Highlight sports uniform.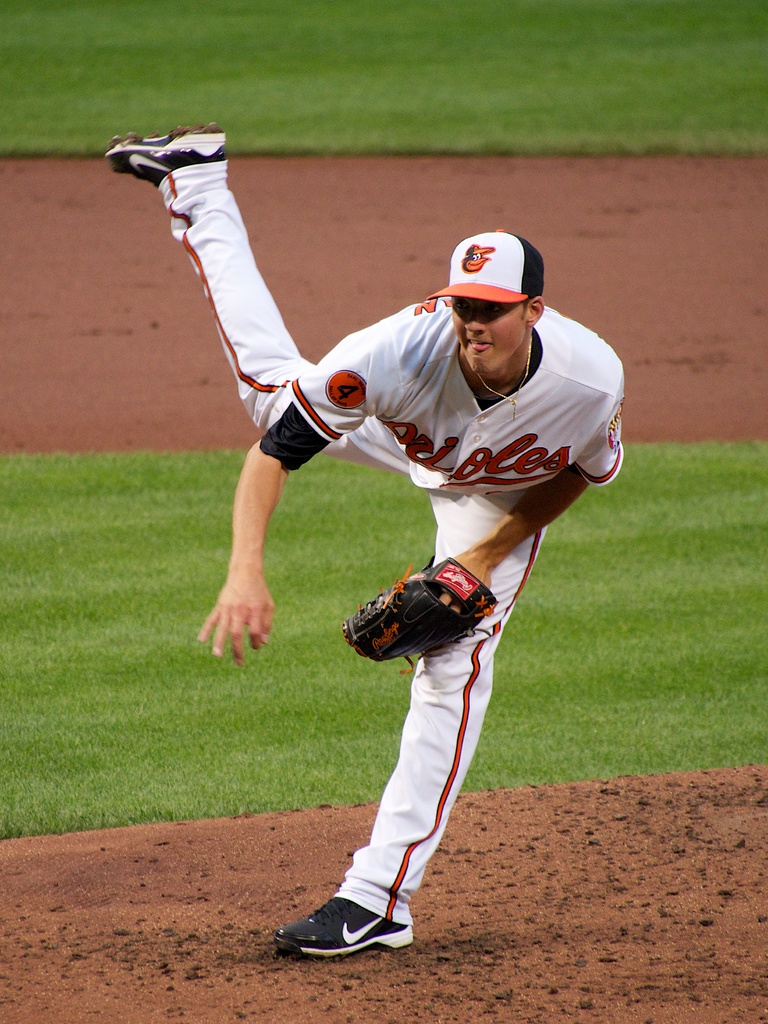
Highlighted region: l=107, t=123, r=626, b=960.
